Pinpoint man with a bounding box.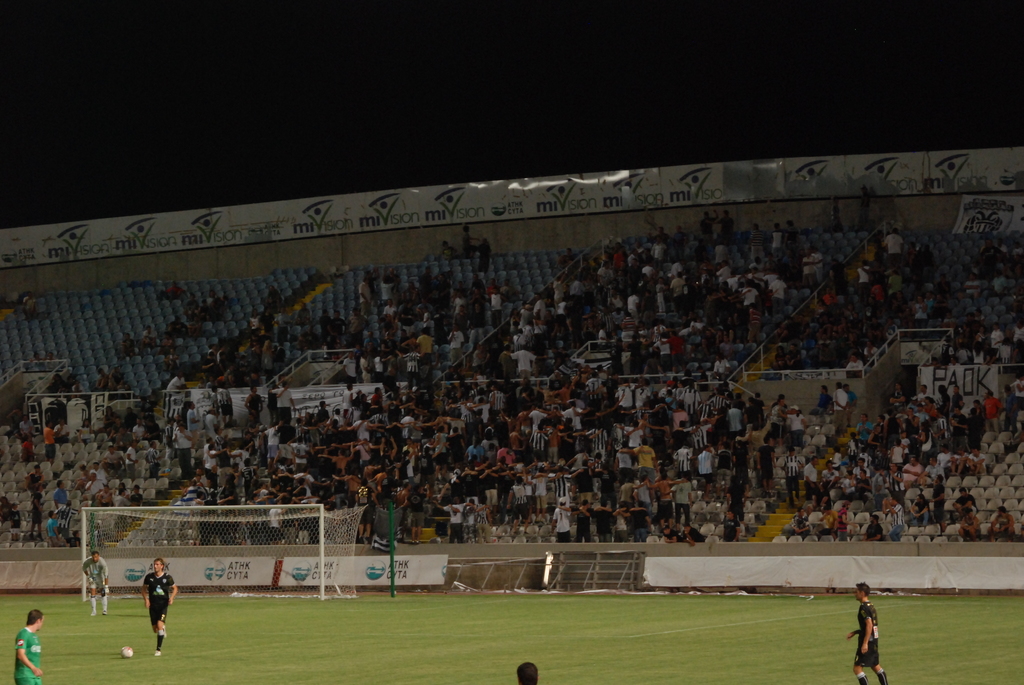
[701, 209, 719, 245].
